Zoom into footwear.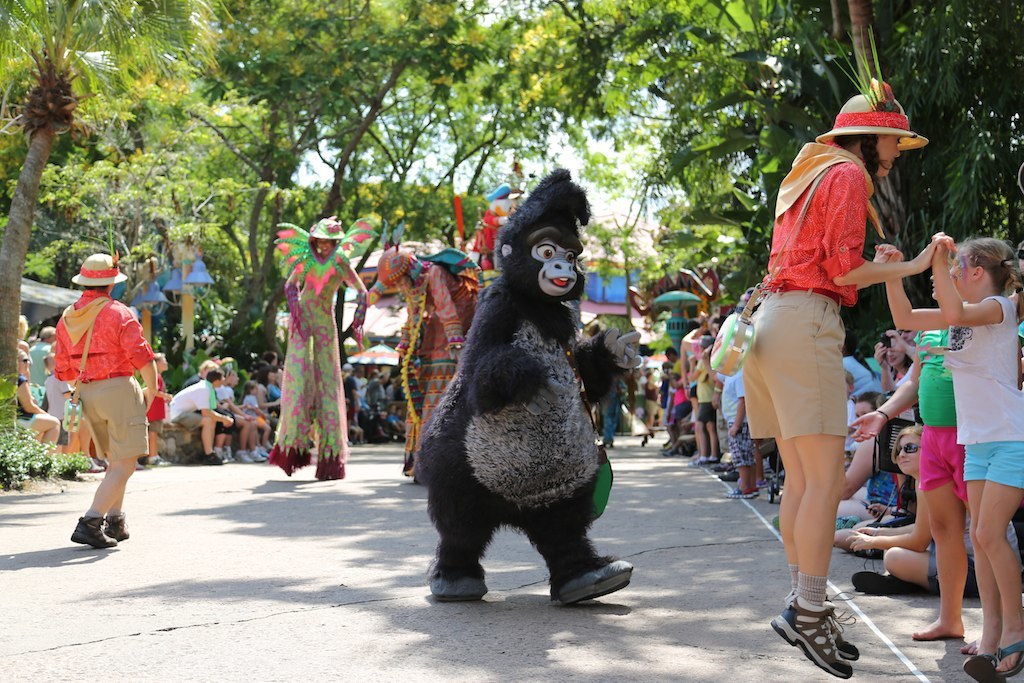
Zoom target: bbox(68, 512, 116, 546).
